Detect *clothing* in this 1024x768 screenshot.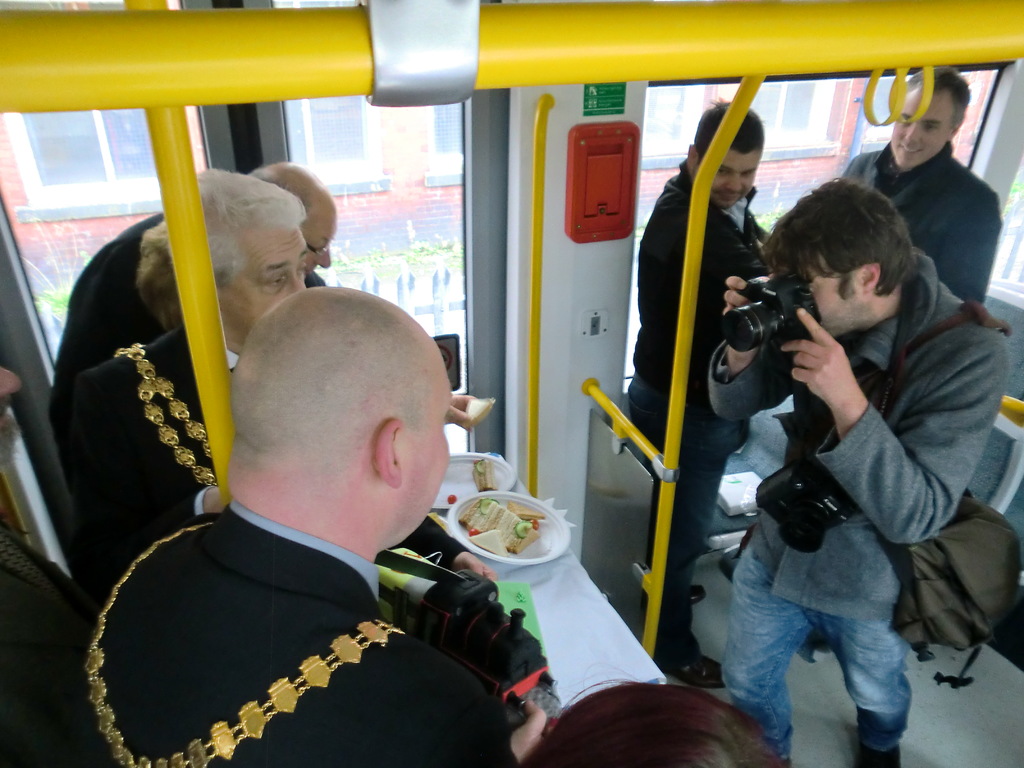
Detection: select_region(705, 244, 1012, 767).
